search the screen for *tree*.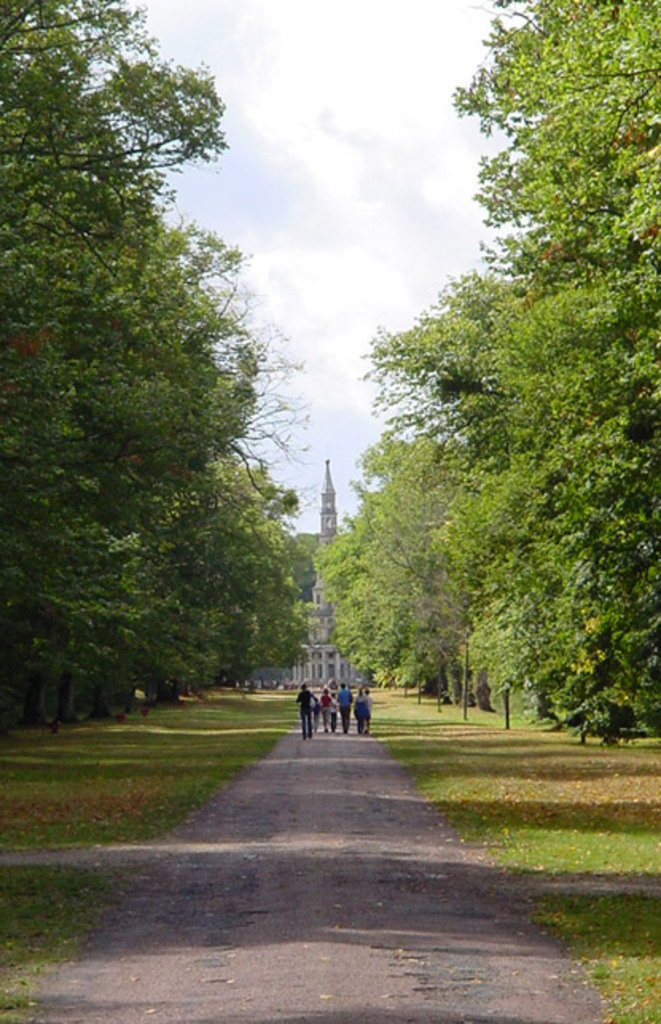
Found at 0:0:314:723.
